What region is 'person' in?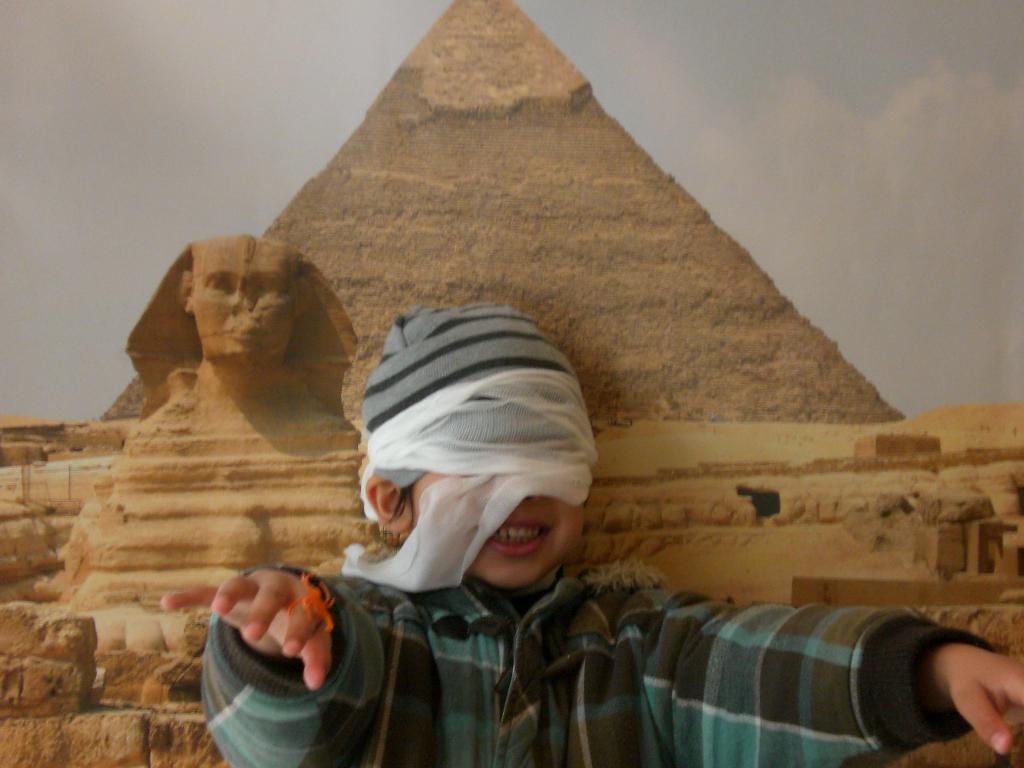
x1=122 y1=230 x2=359 y2=406.
